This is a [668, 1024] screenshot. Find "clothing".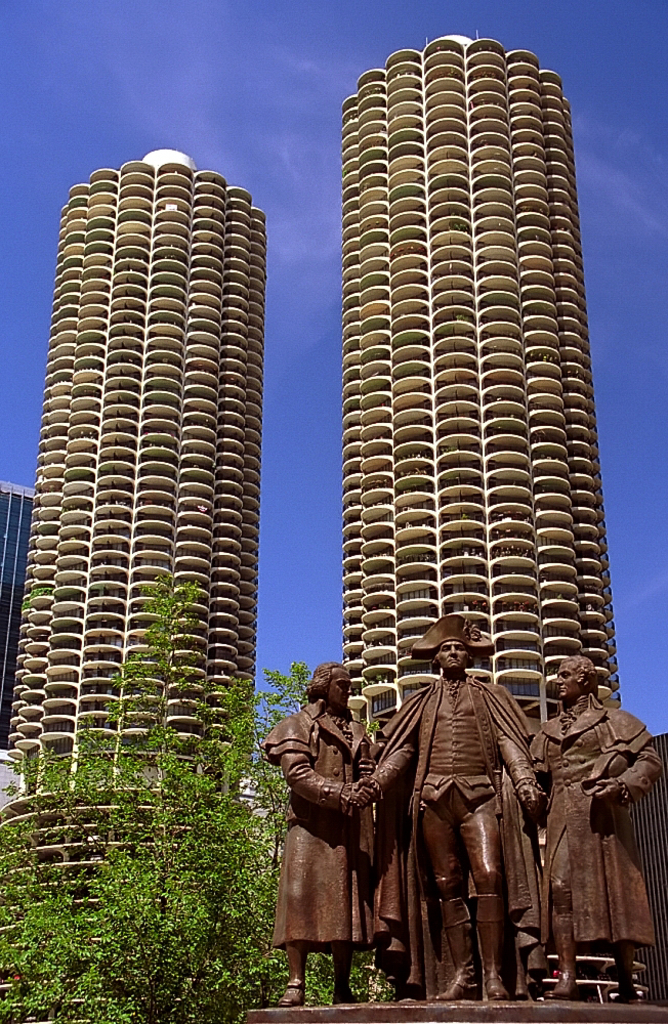
Bounding box: rect(375, 667, 545, 998).
